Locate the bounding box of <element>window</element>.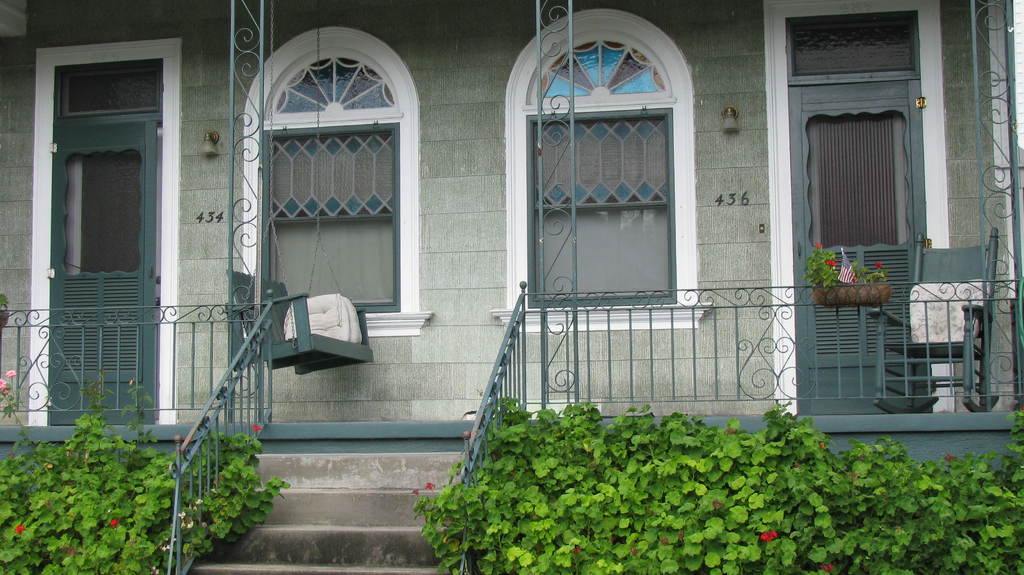
Bounding box: locate(535, 22, 698, 310).
